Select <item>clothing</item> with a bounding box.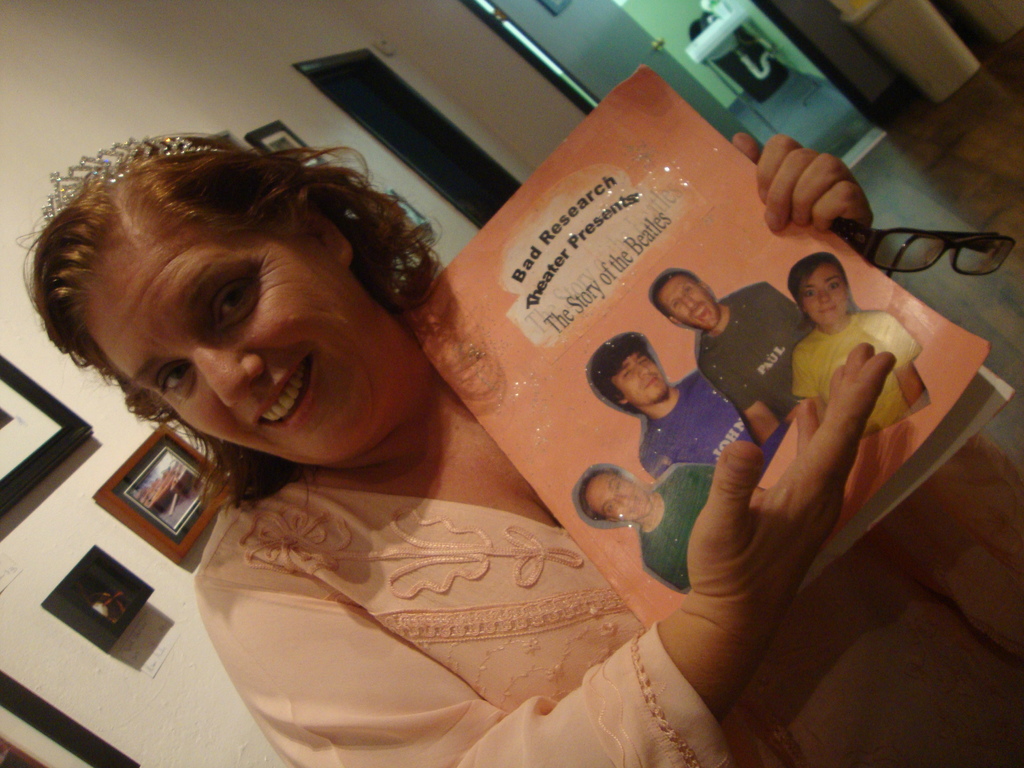
(92,590,131,625).
